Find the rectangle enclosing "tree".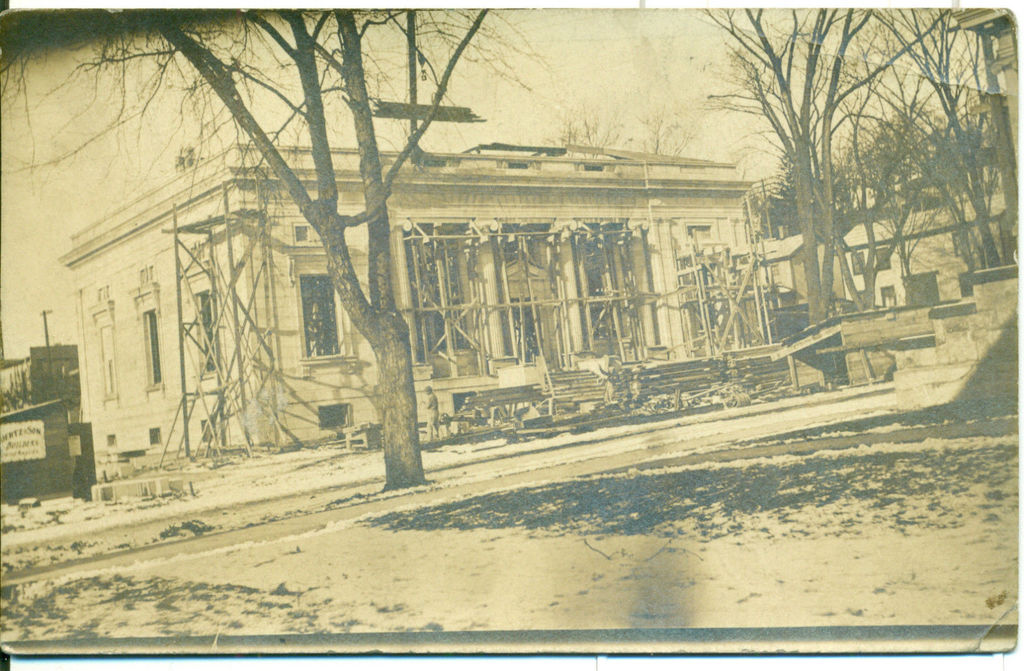
bbox=[0, 0, 556, 498].
